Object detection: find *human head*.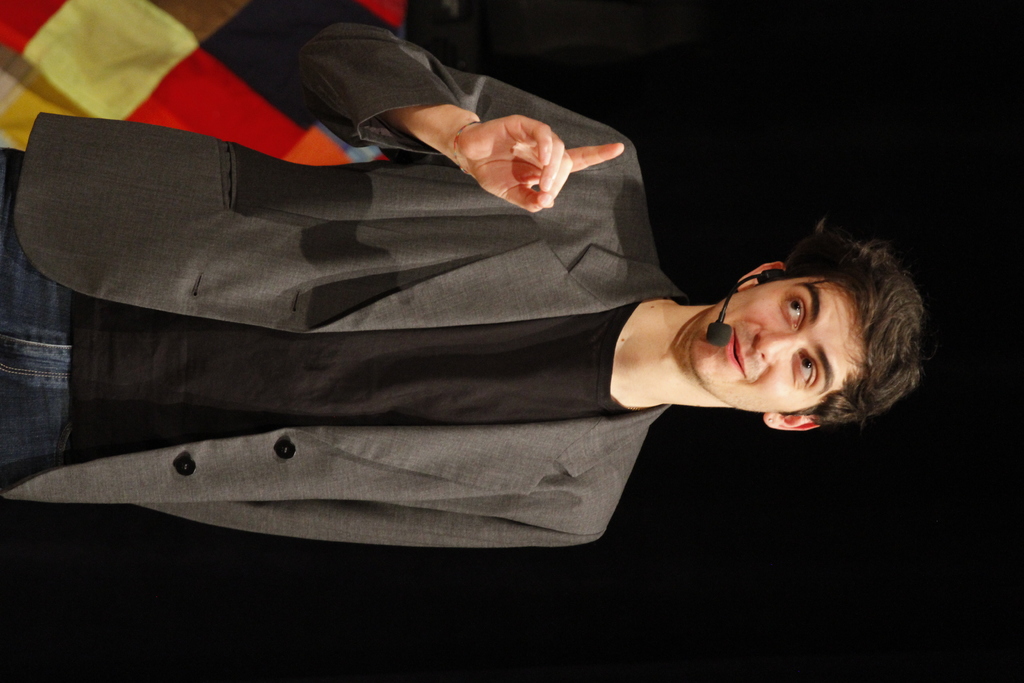
box(649, 225, 932, 415).
